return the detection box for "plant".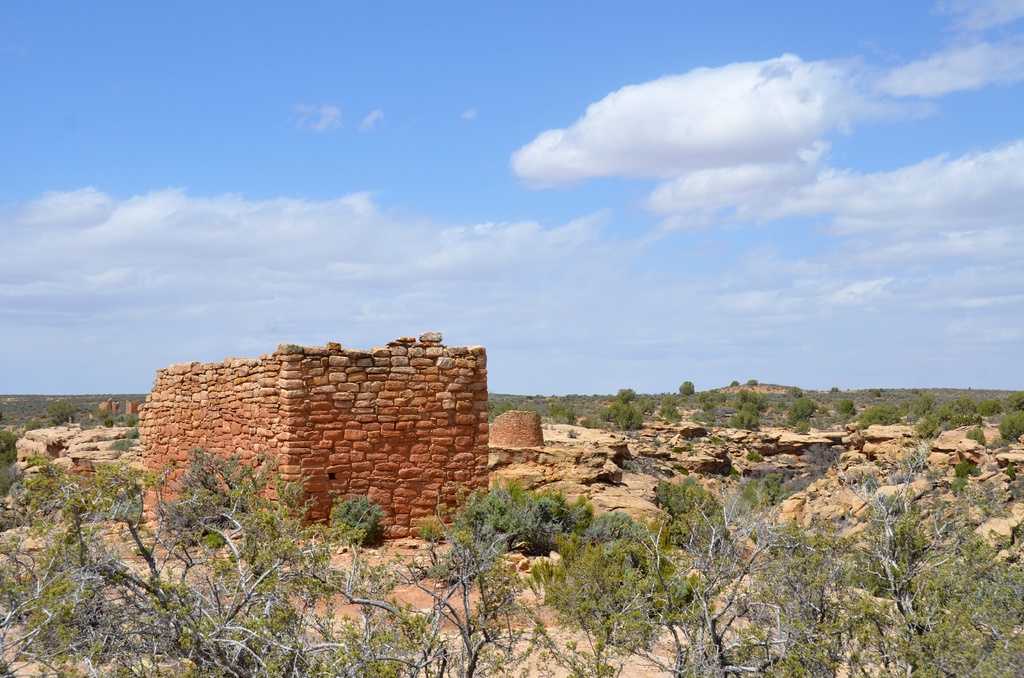
bbox=(326, 492, 388, 544).
